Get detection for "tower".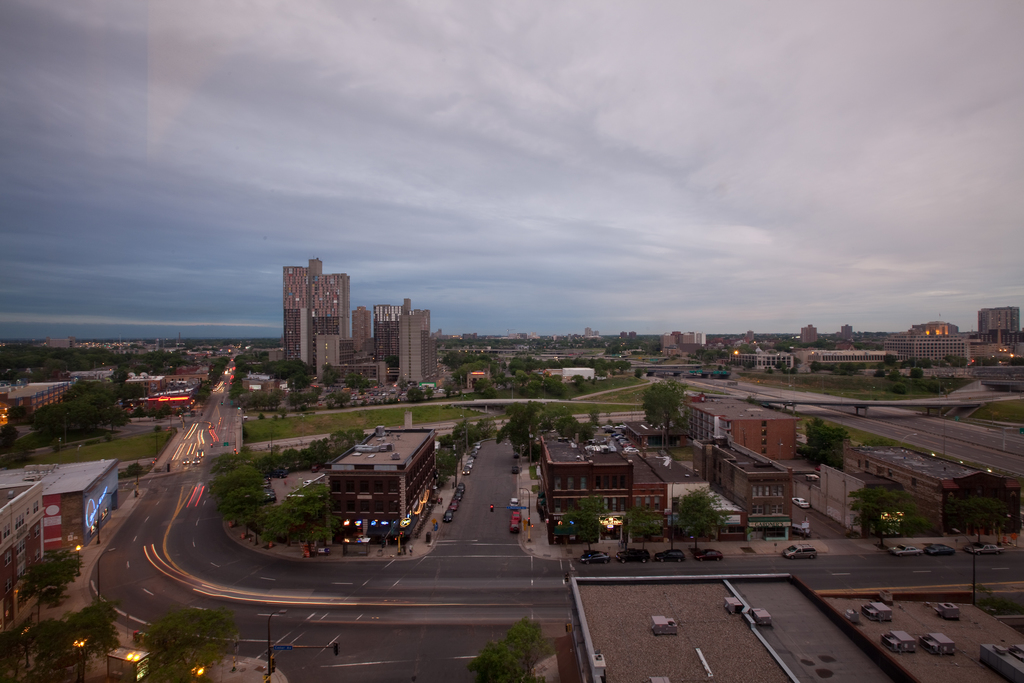
Detection: box=[980, 297, 1023, 348].
